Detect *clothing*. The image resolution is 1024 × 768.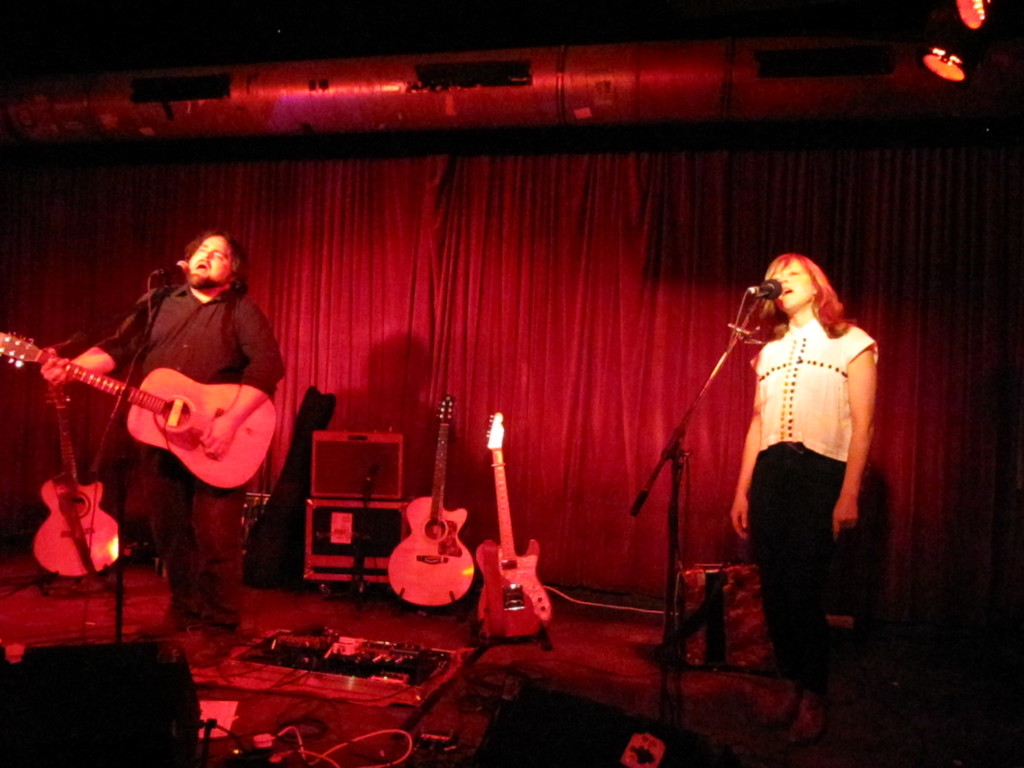
Rect(721, 285, 876, 676).
